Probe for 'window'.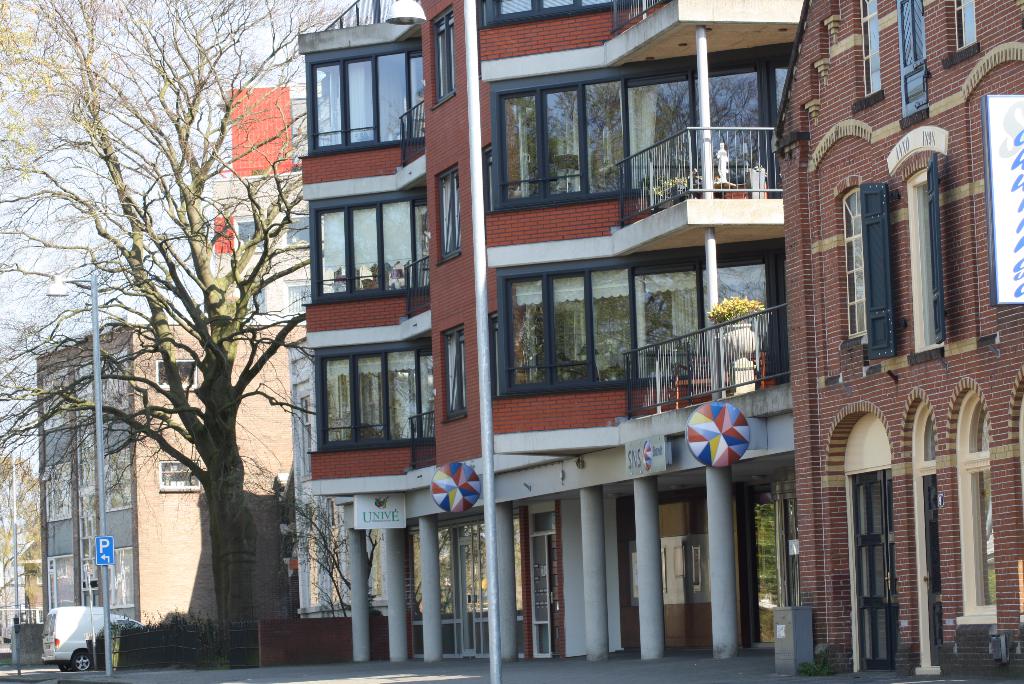
Probe result: left=840, top=186, right=866, bottom=338.
